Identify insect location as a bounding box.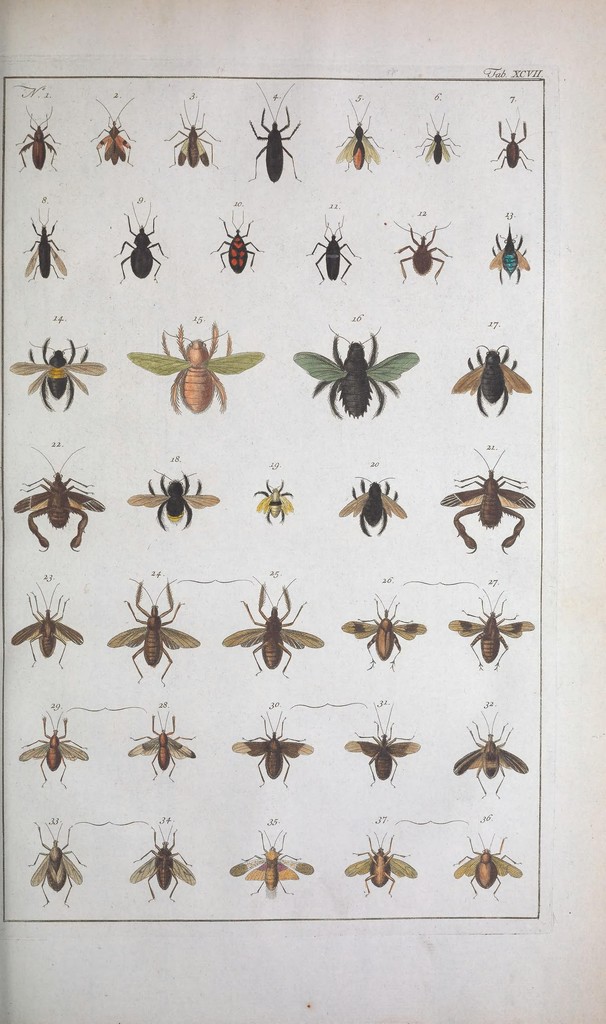
bbox=[14, 330, 103, 410].
